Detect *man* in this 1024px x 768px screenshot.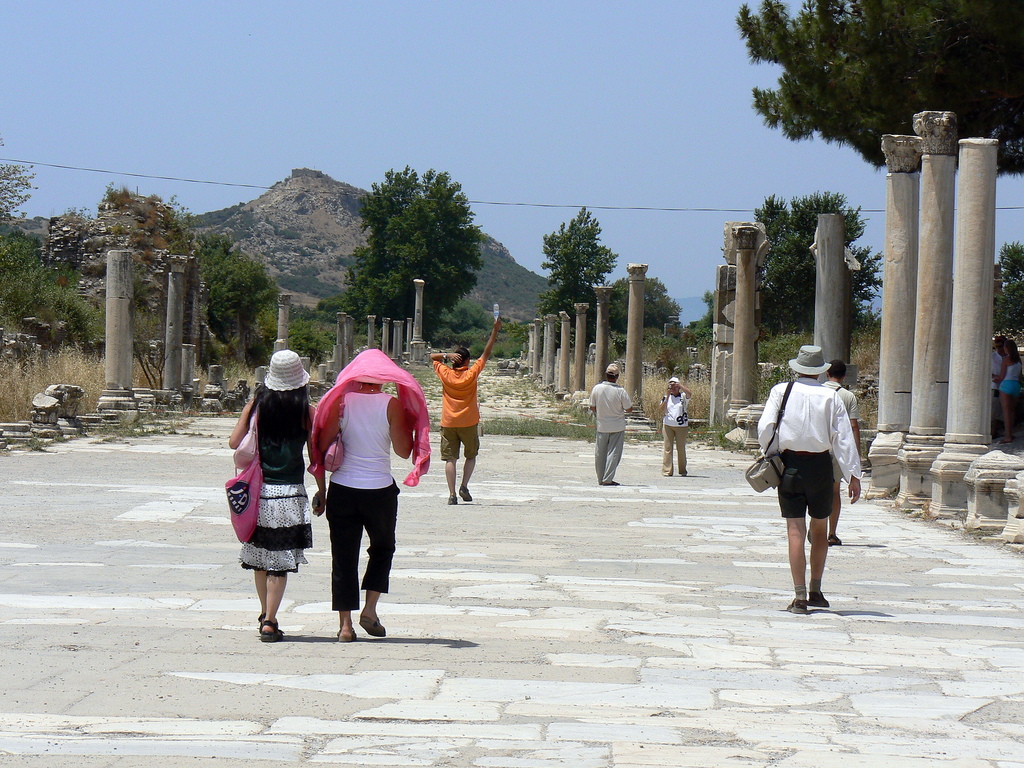
Detection: bbox=[664, 377, 708, 476].
